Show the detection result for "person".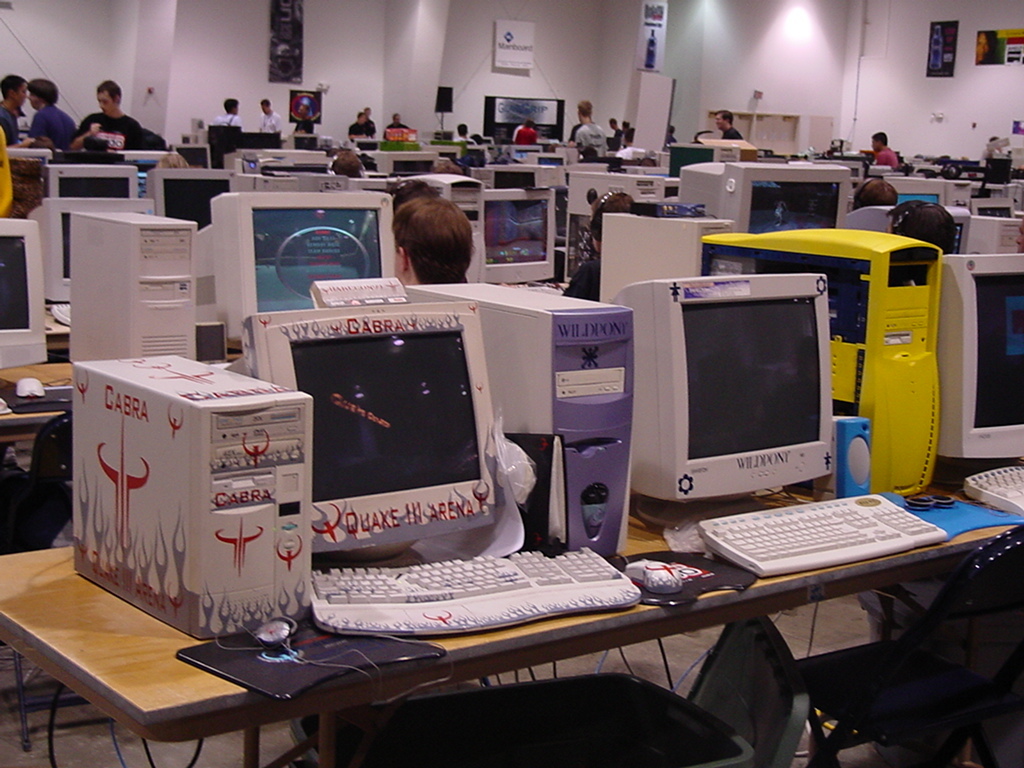
(568, 100, 603, 162).
